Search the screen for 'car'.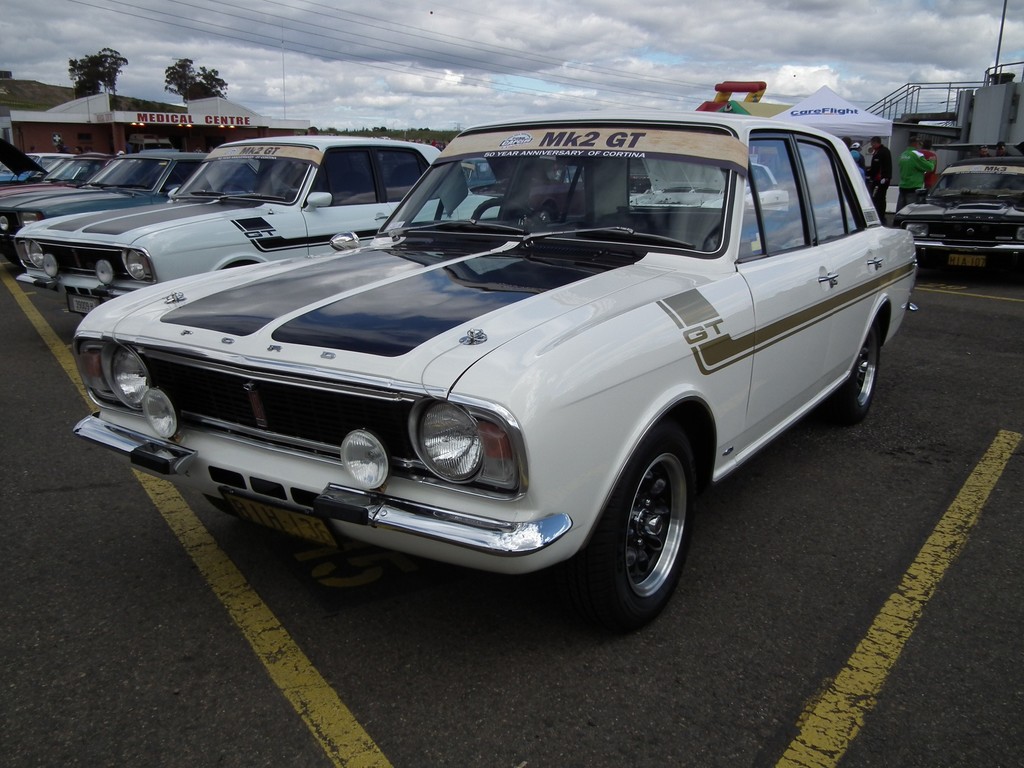
Found at left=54, top=110, right=916, bottom=630.
